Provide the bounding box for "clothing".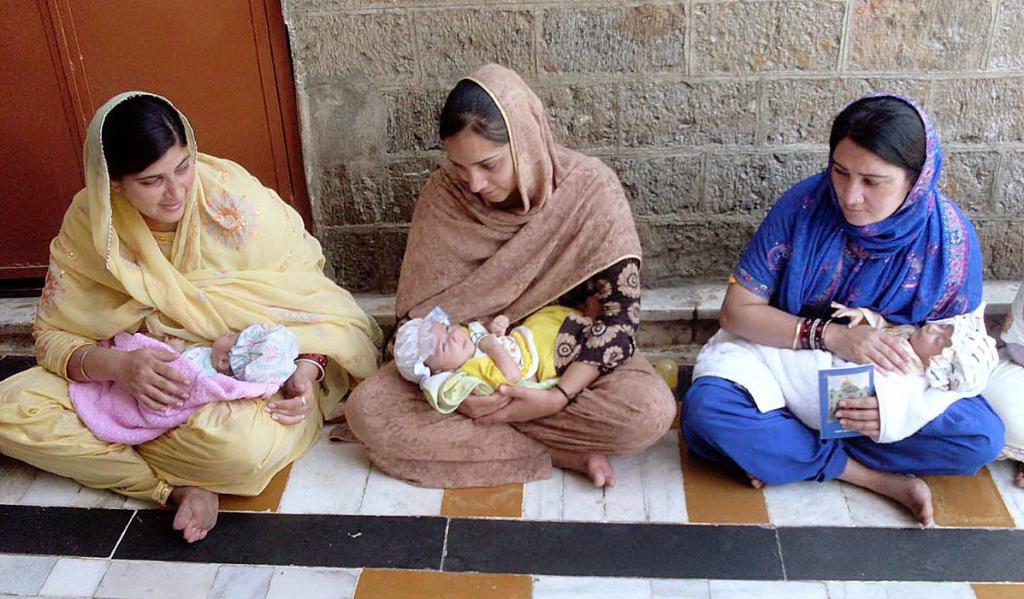
(181,343,222,375).
